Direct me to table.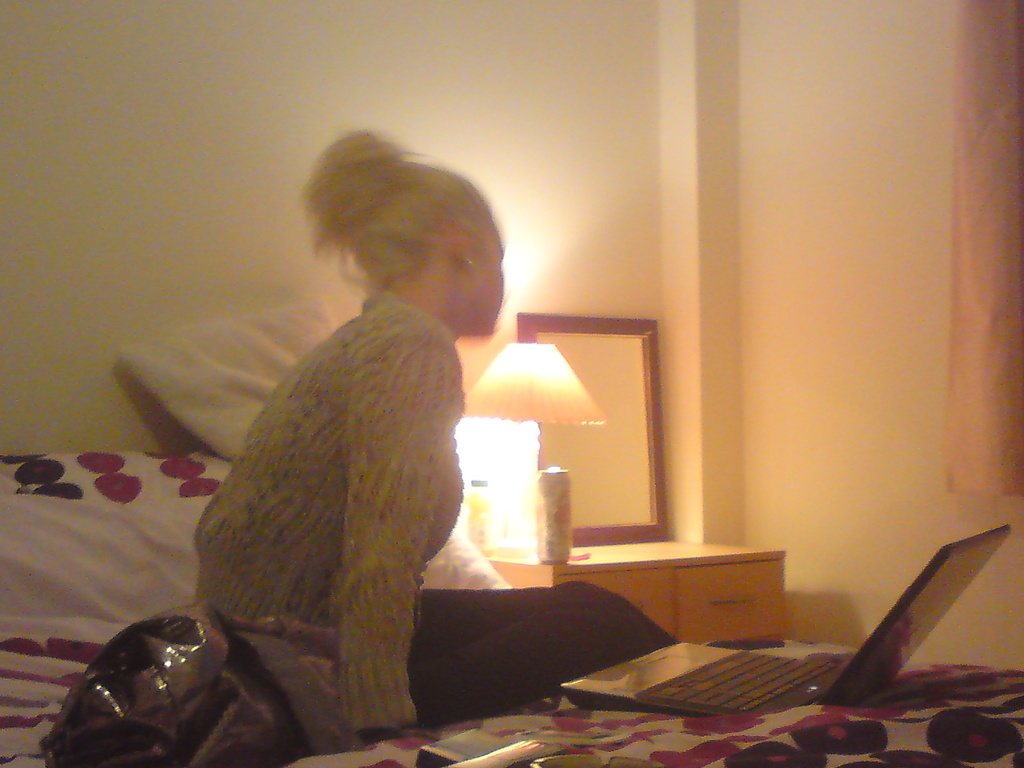
Direction: bbox(485, 535, 787, 642).
